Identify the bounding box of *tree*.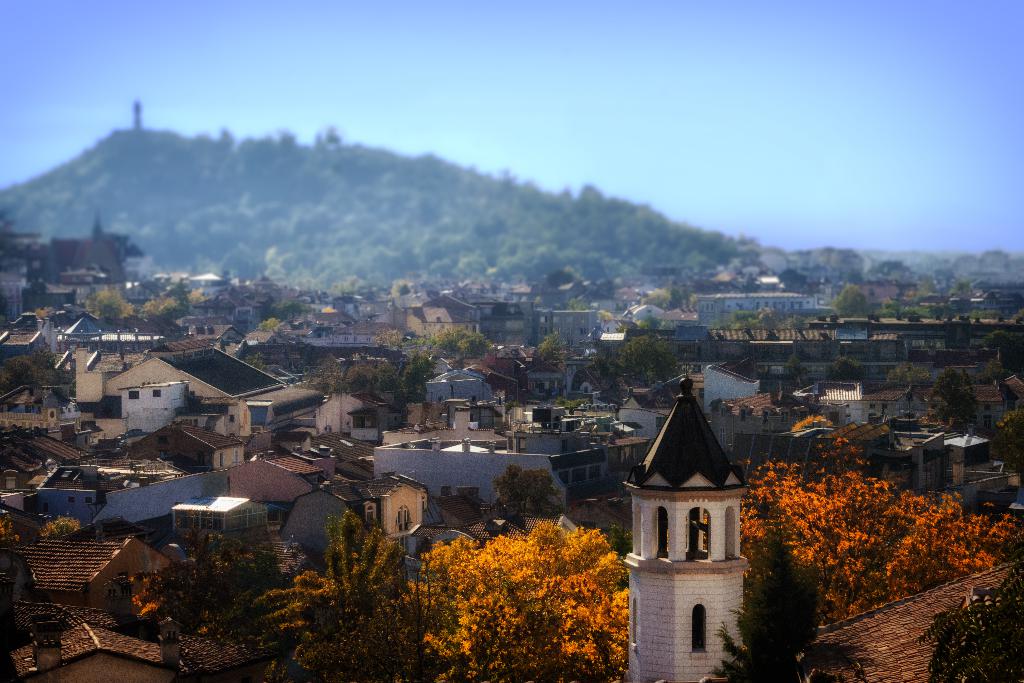
[left=238, top=352, right=269, bottom=375].
